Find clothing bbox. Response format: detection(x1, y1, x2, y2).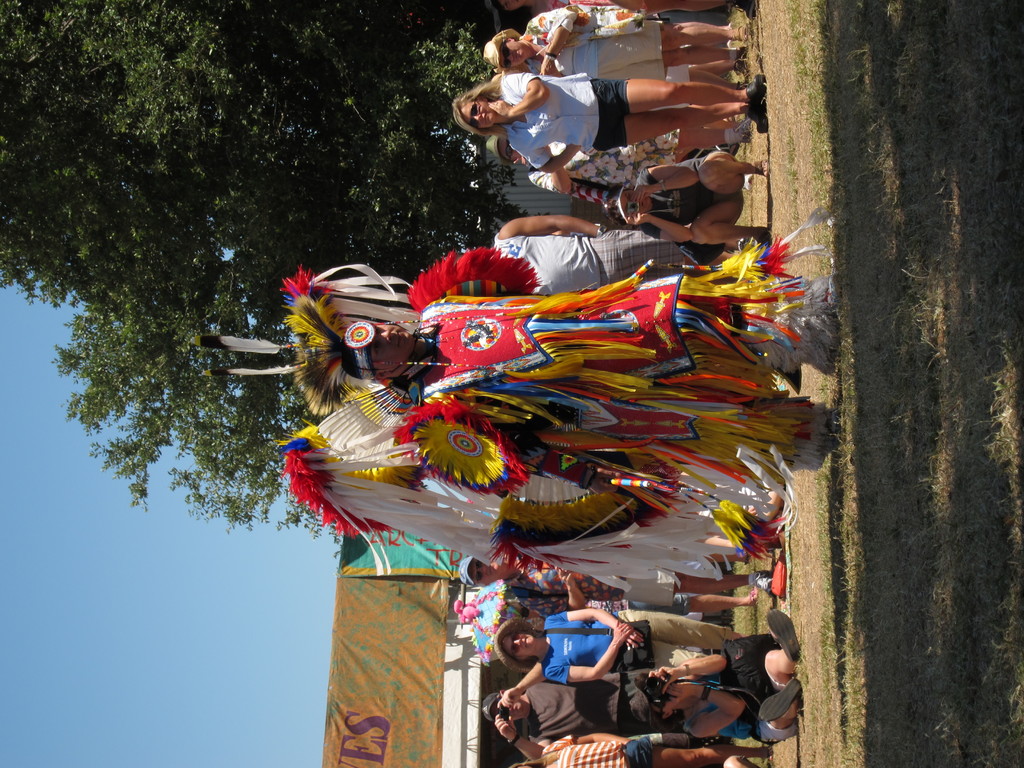
detection(525, 674, 591, 740).
